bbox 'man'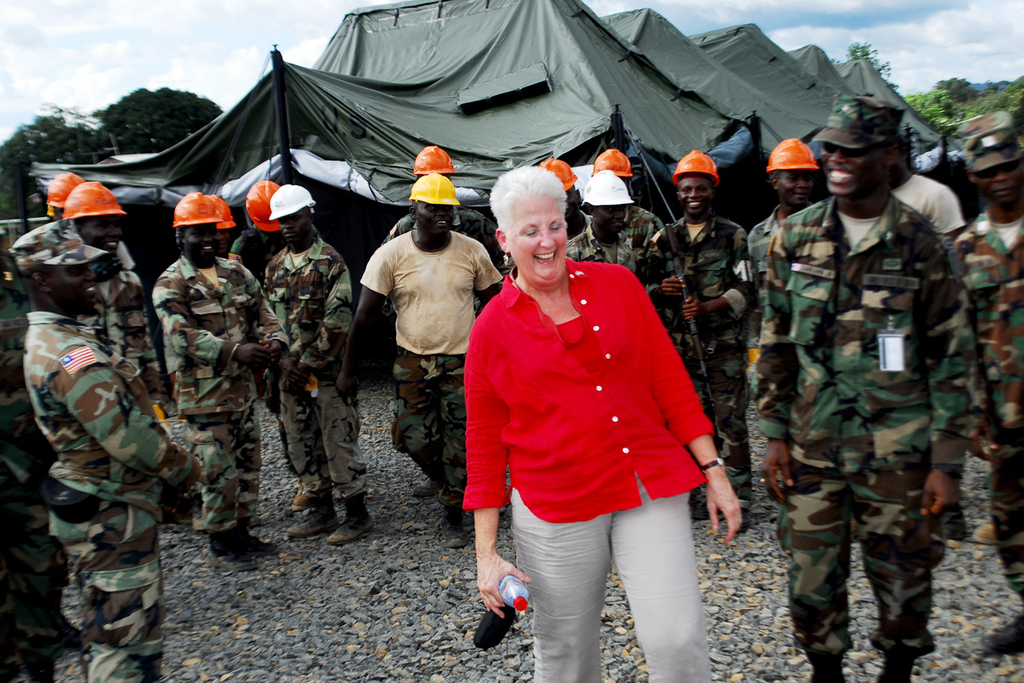
[left=953, top=109, right=1023, bottom=653]
